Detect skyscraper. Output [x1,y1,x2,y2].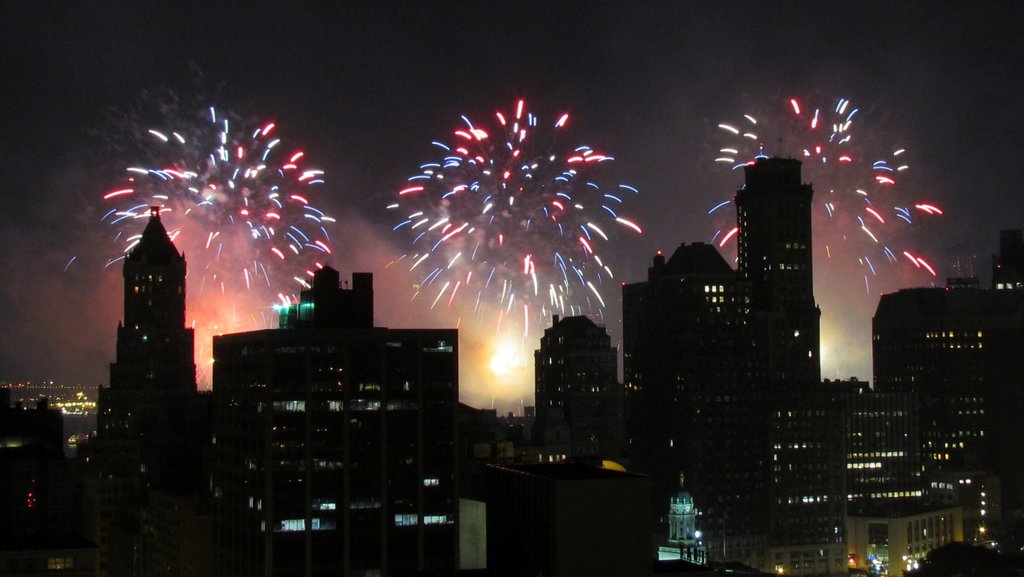
[92,202,196,466].
